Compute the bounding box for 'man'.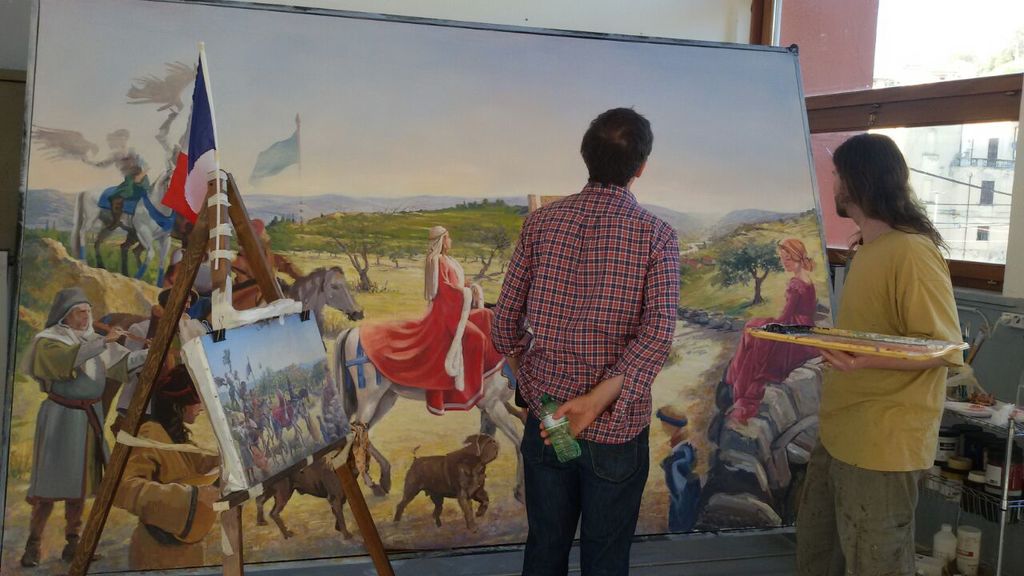
(18,284,154,570).
